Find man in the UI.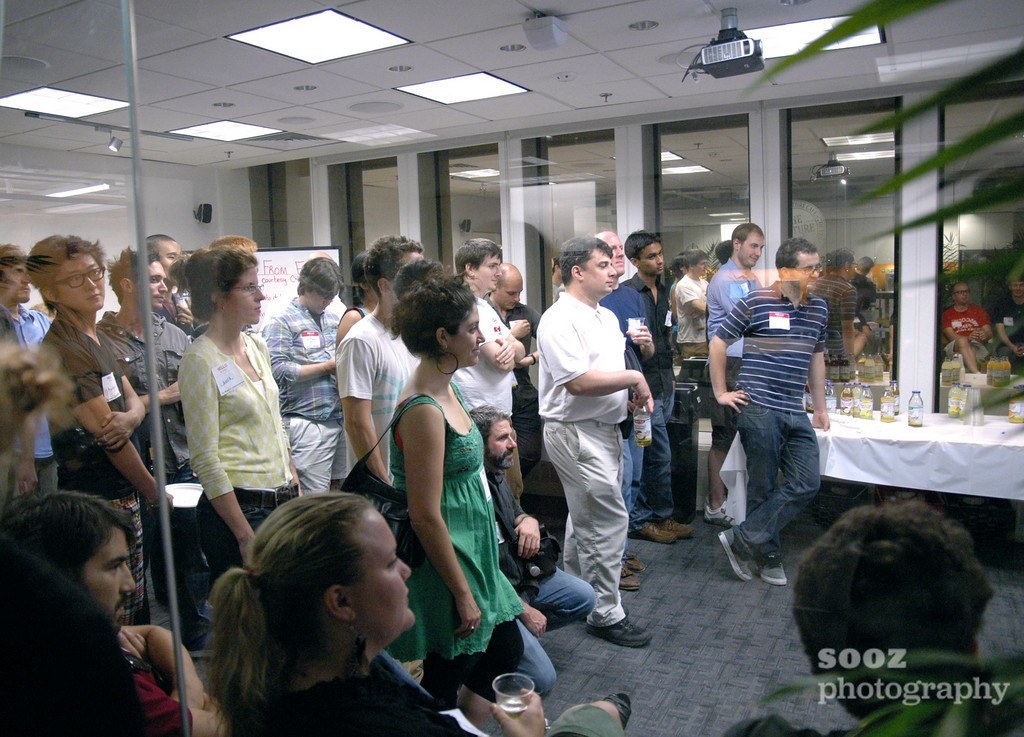
UI element at (320, 226, 424, 490).
